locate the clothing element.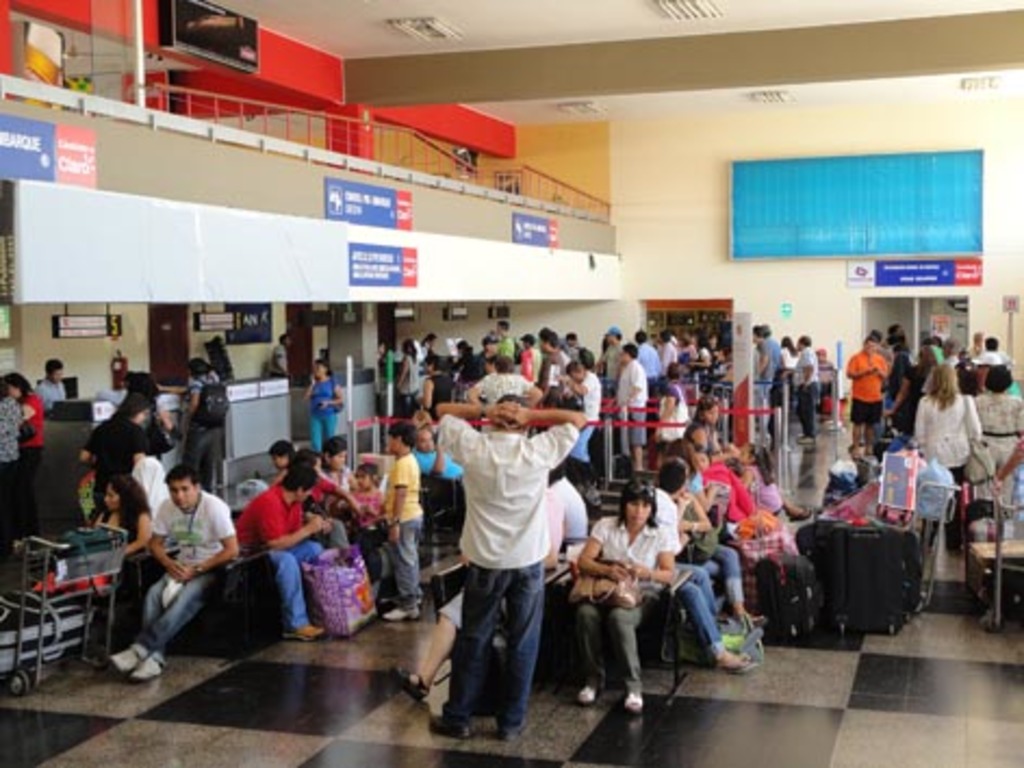
Element bbox: bbox=(673, 490, 742, 623).
